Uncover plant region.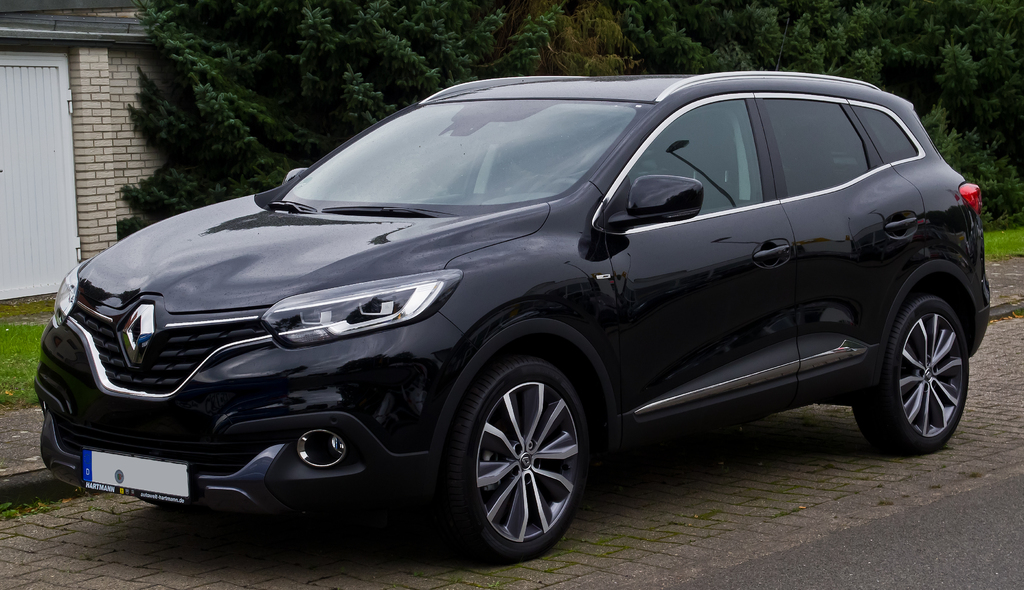
Uncovered: bbox=[1, 494, 17, 519].
